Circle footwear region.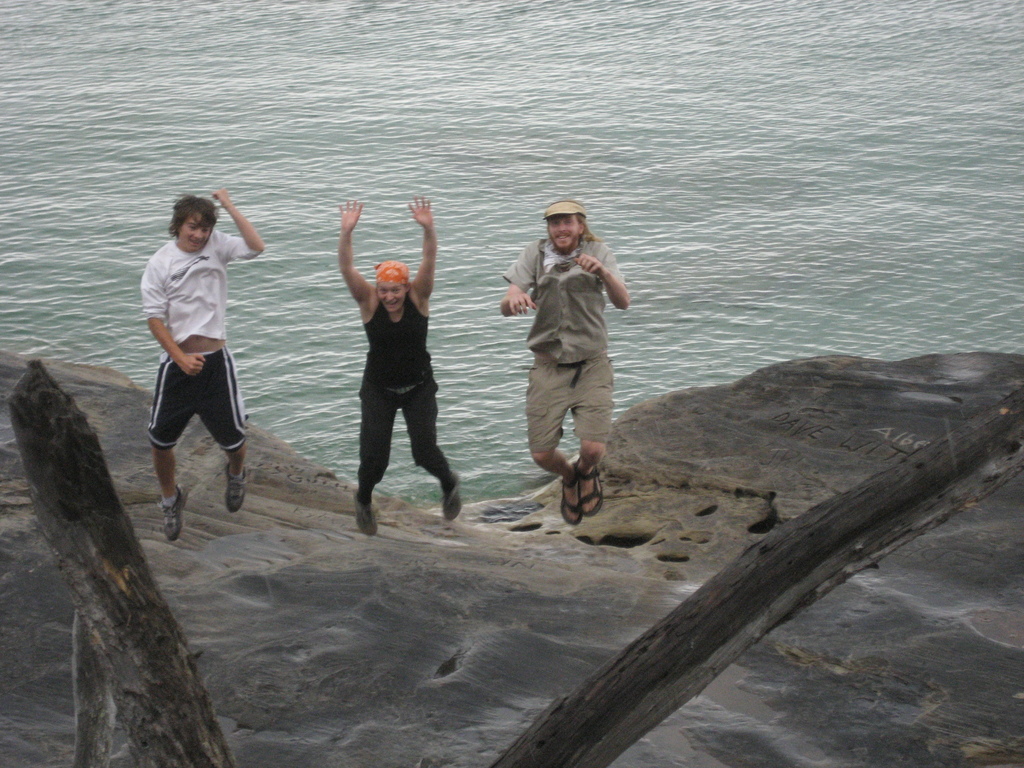
Region: Rect(225, 465, 248, 515).
